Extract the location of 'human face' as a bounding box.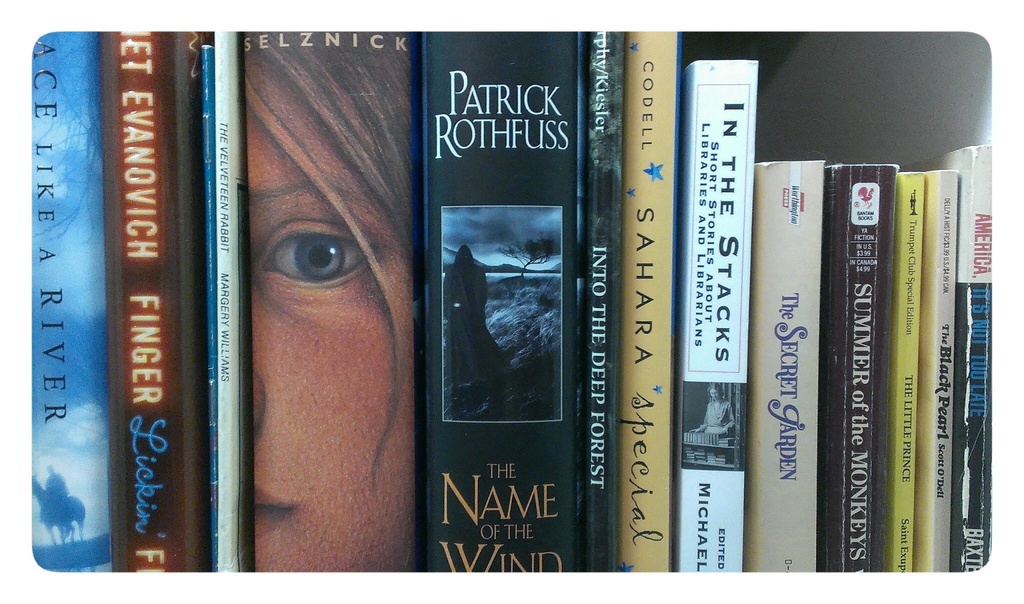
detection(707, 387, 719, 399).
